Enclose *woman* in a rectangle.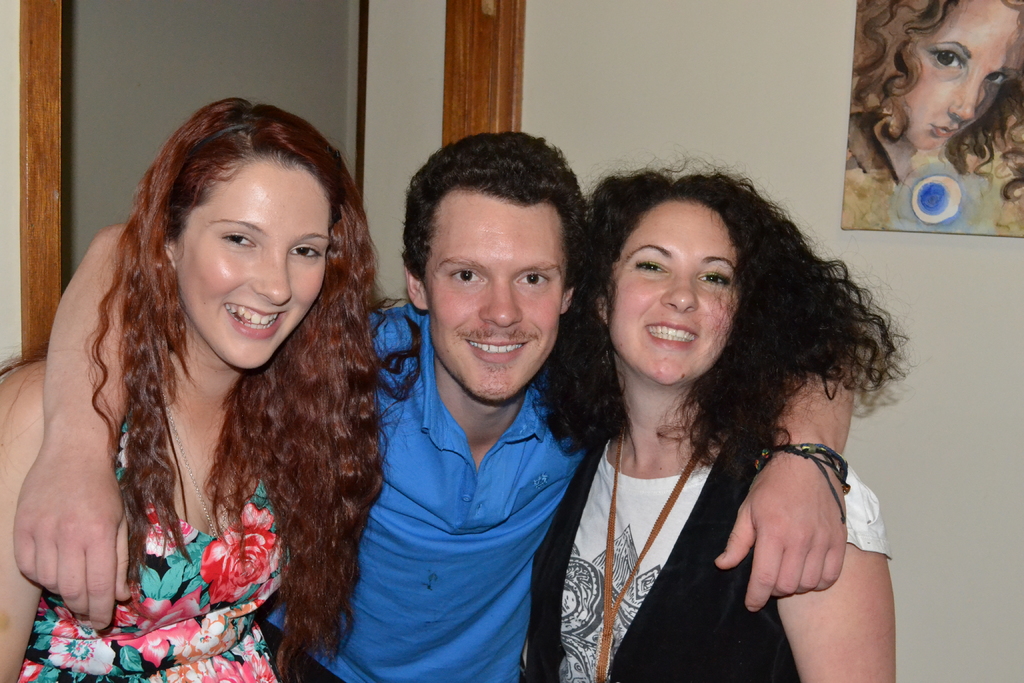
{"left": 849, "top": 0, "right": 1023, "bottom": 210}.
